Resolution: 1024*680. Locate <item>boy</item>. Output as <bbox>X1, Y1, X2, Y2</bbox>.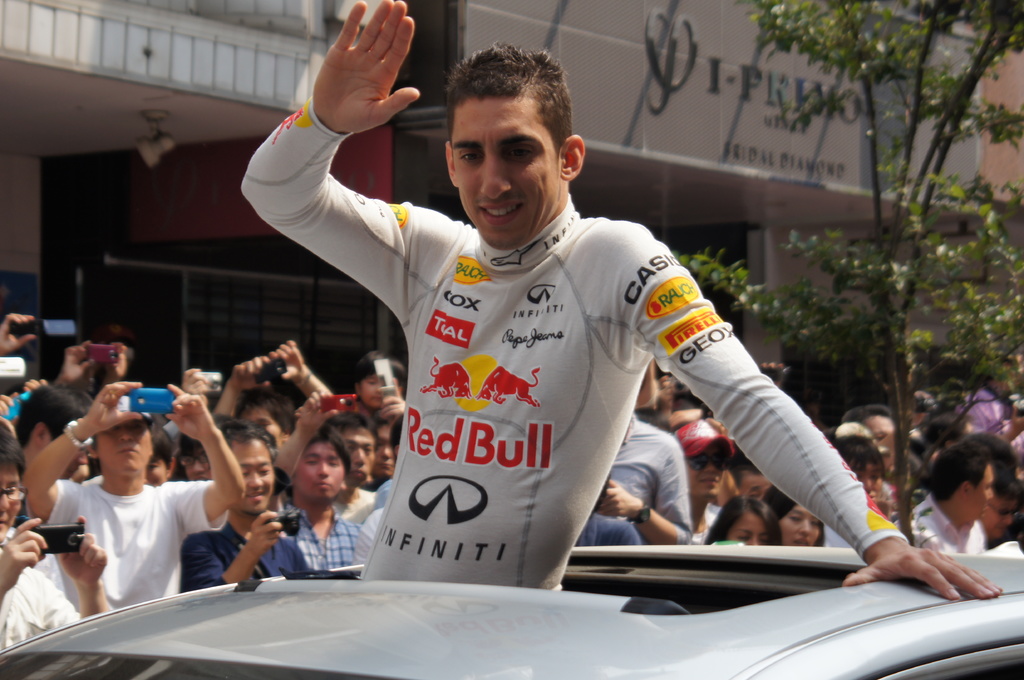
<bbox>896, 441, 989, 551</bbox>.
